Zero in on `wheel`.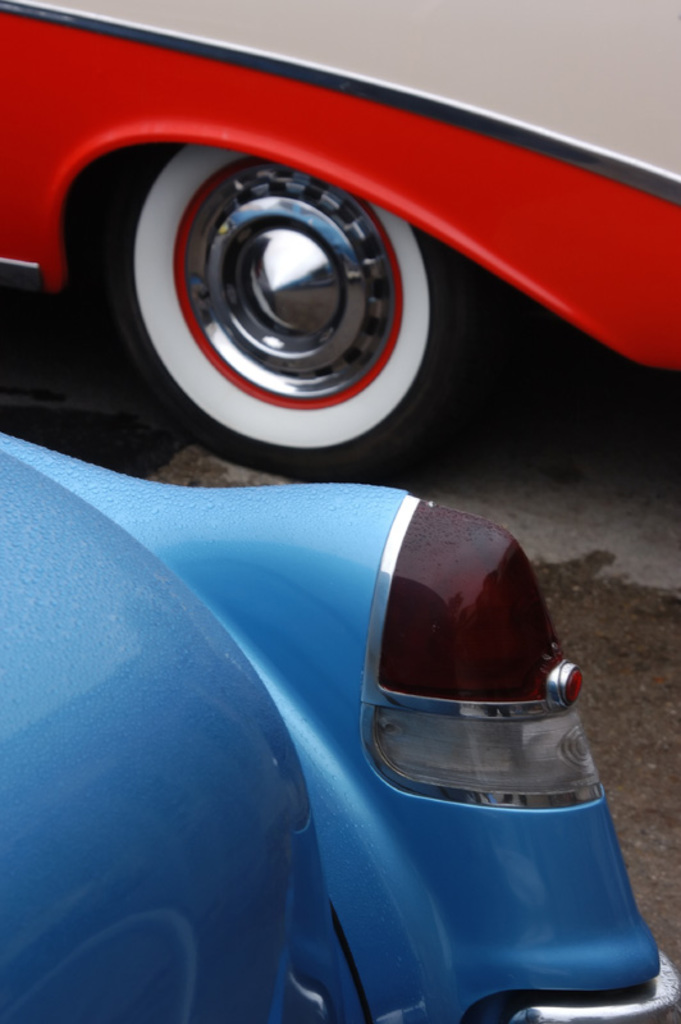
Zeroed in: 114/134/466/449.
